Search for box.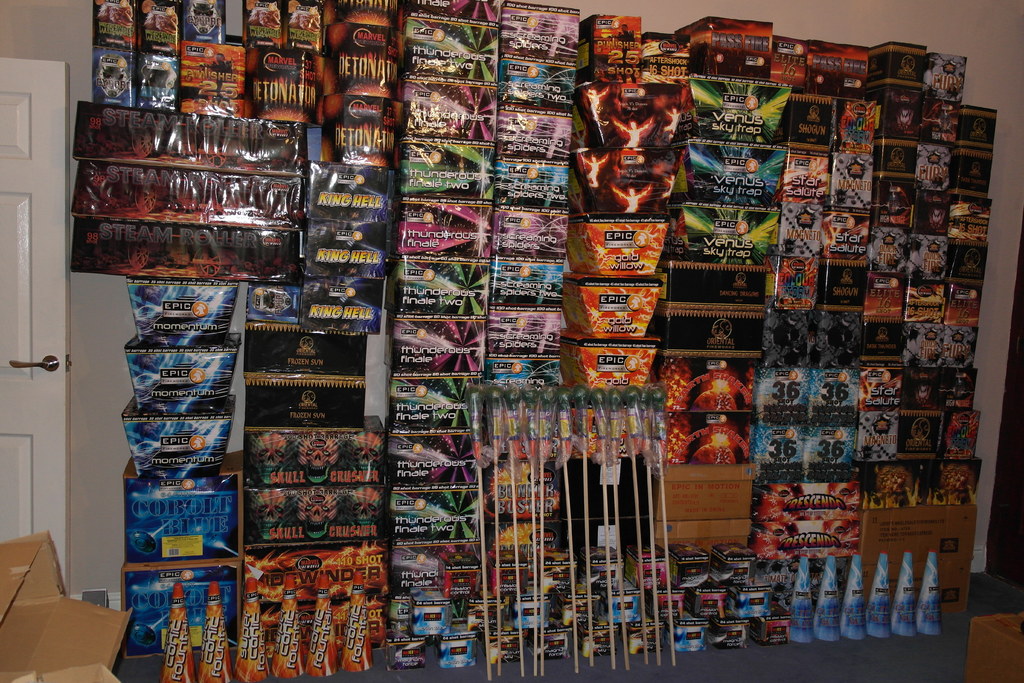
Found at (650,592,685,621).
